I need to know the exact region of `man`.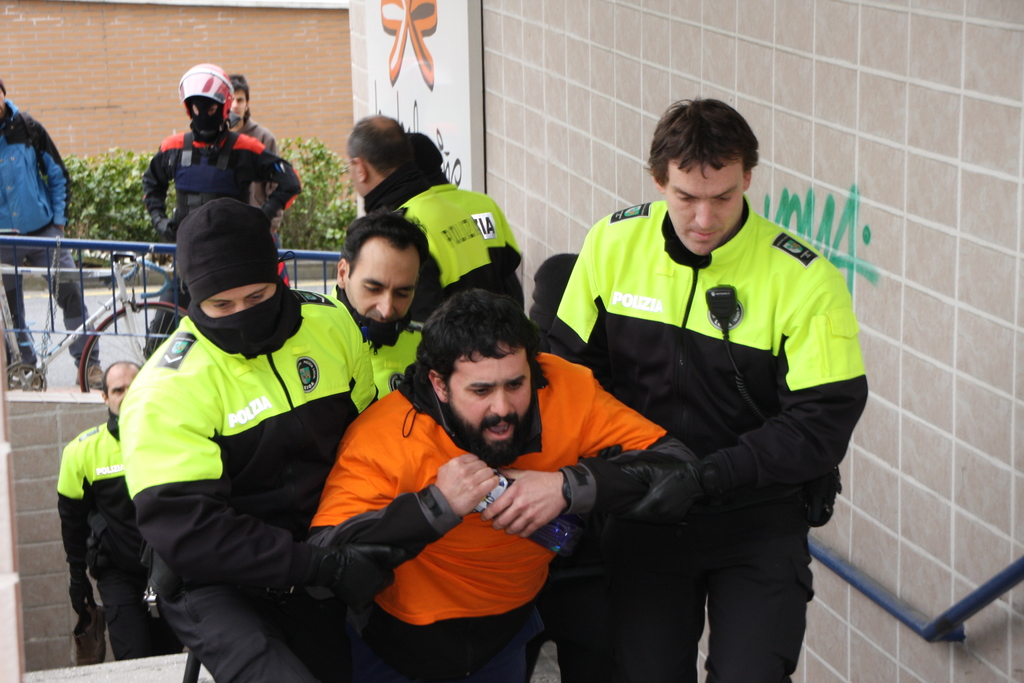
Region: [left=140, top=62, right=305, bottom=354].
